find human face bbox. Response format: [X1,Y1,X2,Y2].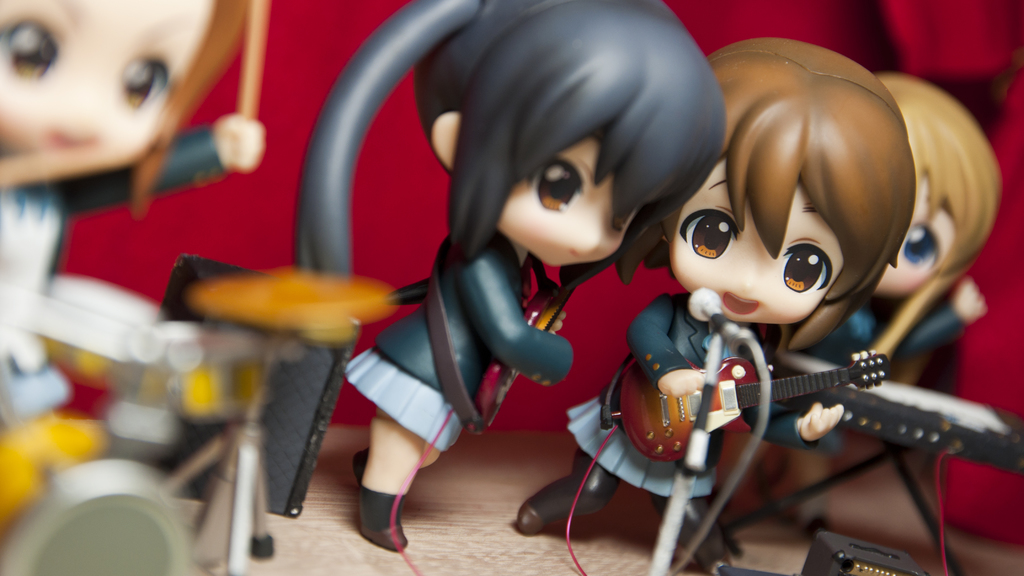
[872,176,959,298].
